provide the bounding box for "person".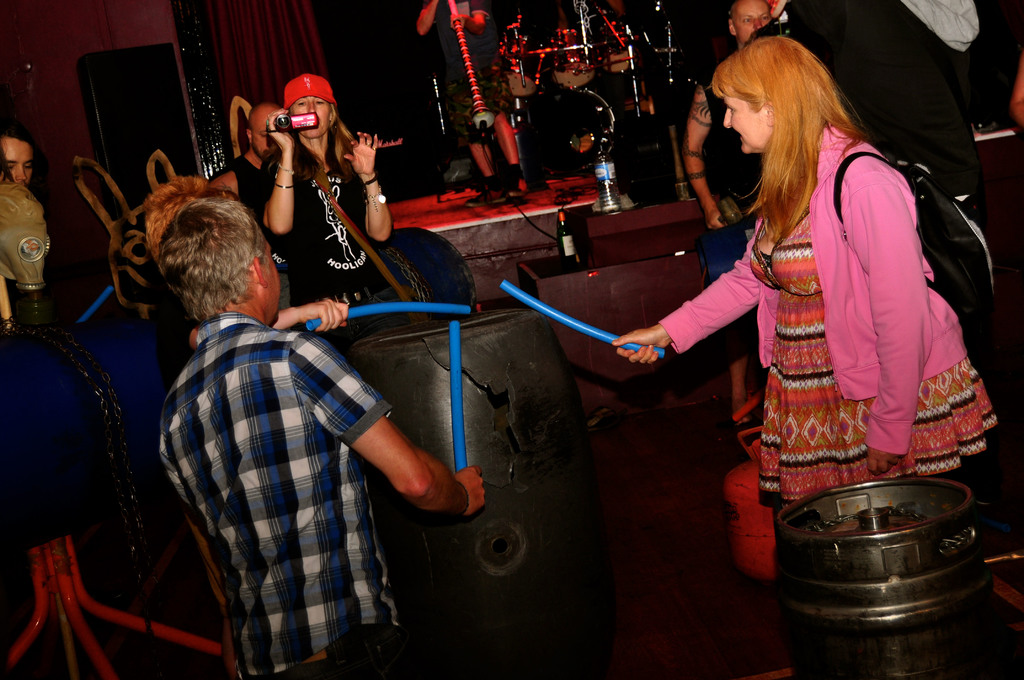
663 26 966 544.
